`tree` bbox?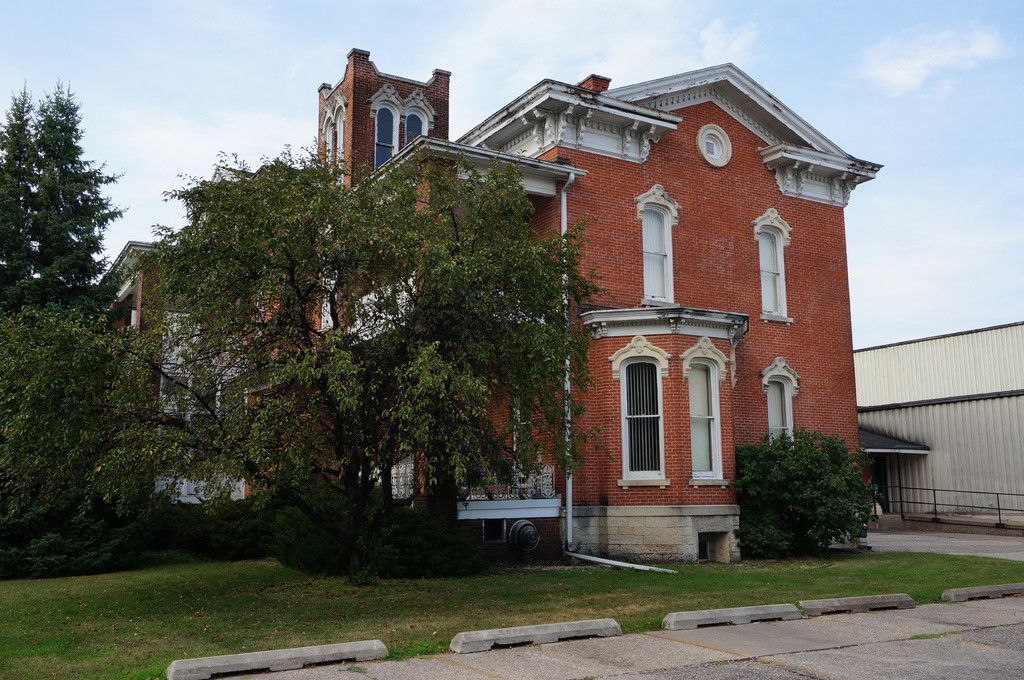
x1=127, y1=115, x2=536, y2=553
